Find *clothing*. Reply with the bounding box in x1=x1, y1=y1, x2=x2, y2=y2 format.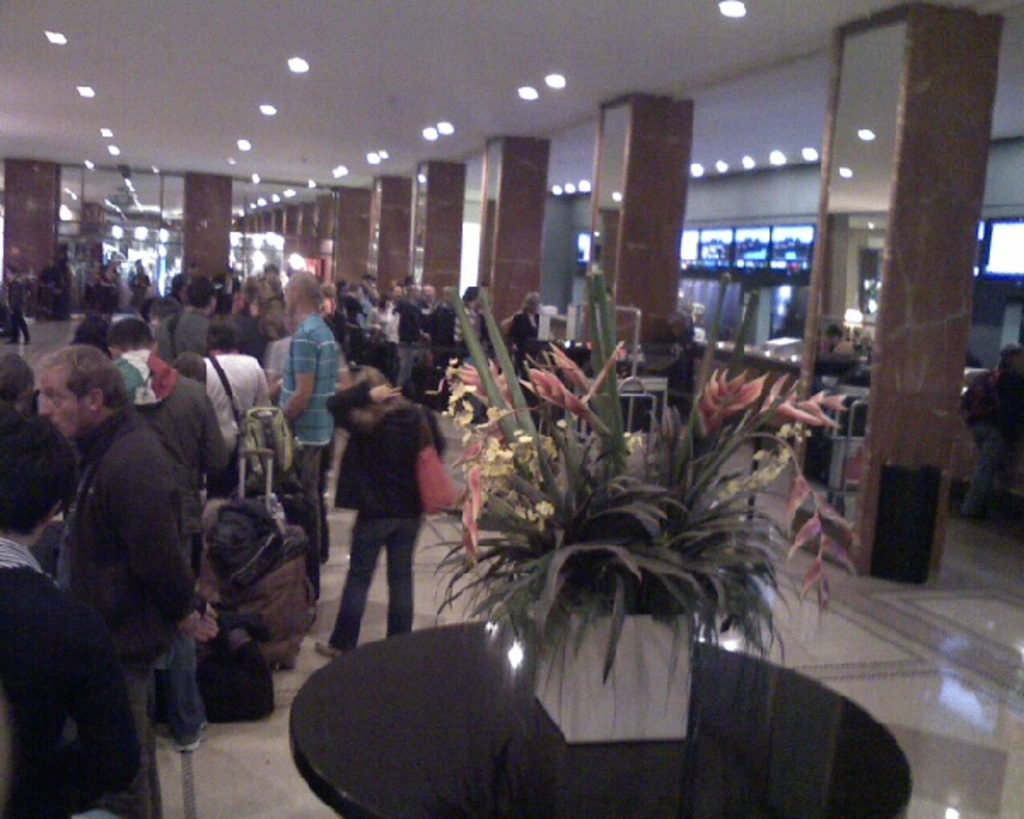
x1=38, y1=253, x2=67, y2=295.
